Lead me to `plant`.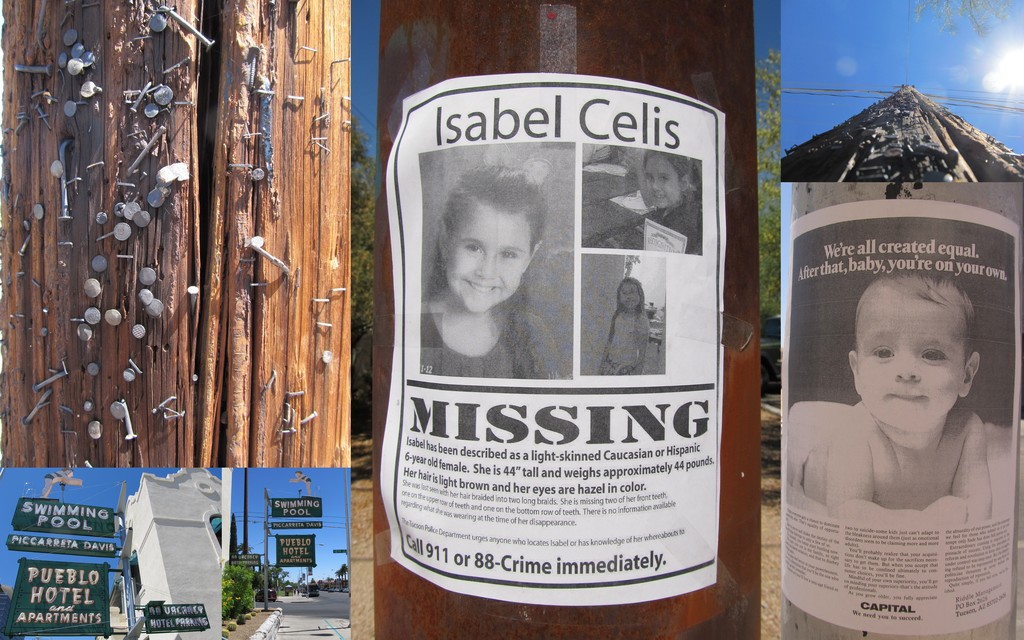
Lead to [x1=220, y1=557, x2=257, y2=626].
